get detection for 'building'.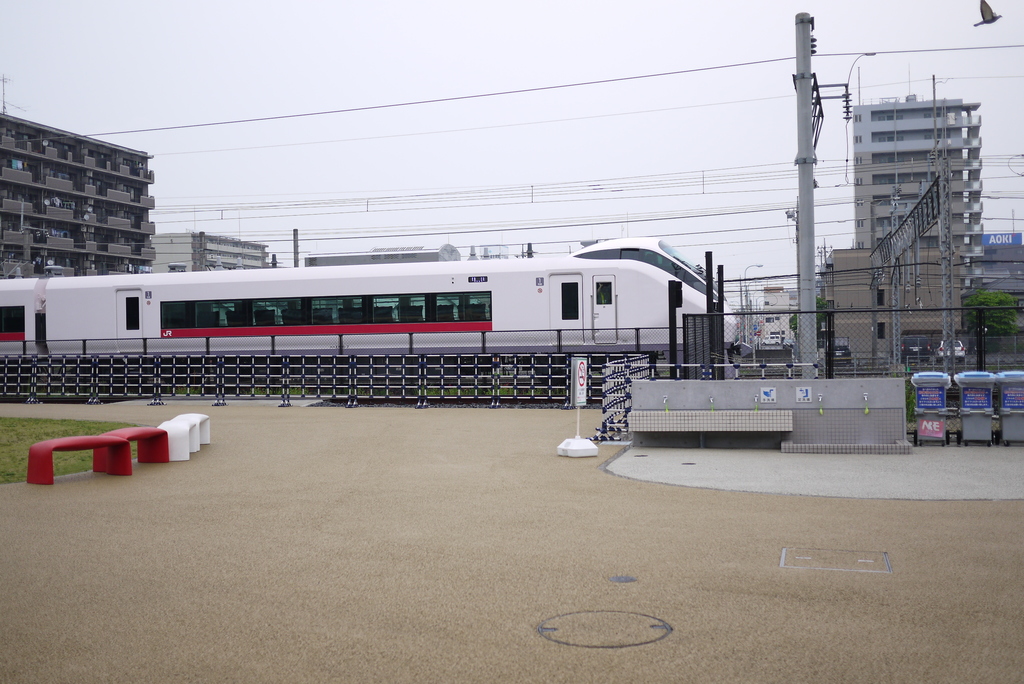
Detection: <bbox>820, 238, 970, 373</bbox>.
